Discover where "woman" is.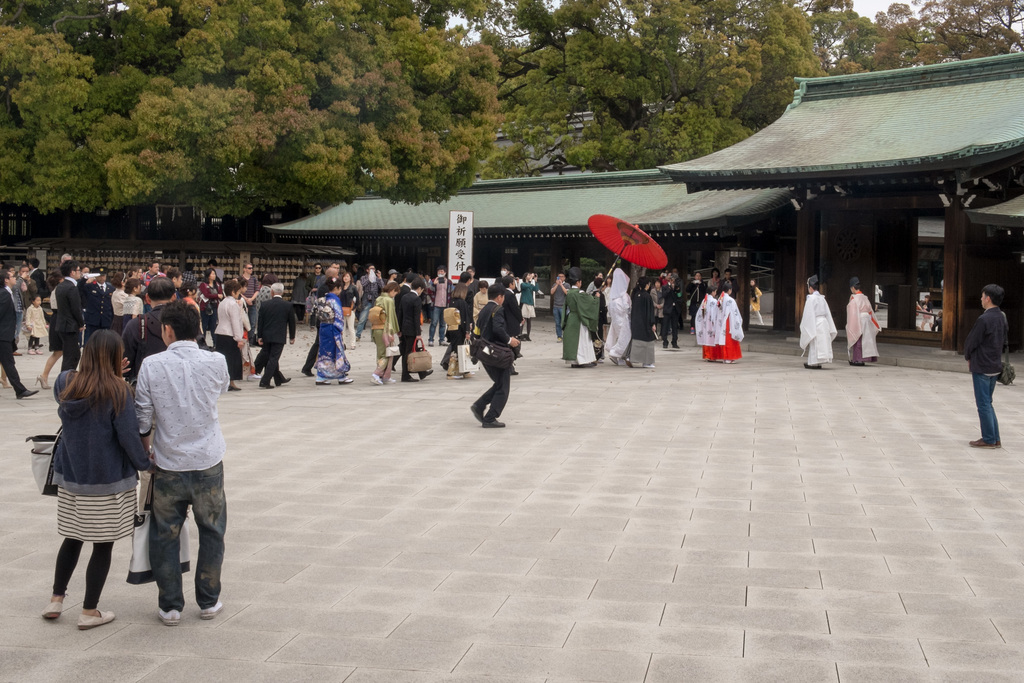
Discovered at [left=518, top=271, right=539, bottom=342].
